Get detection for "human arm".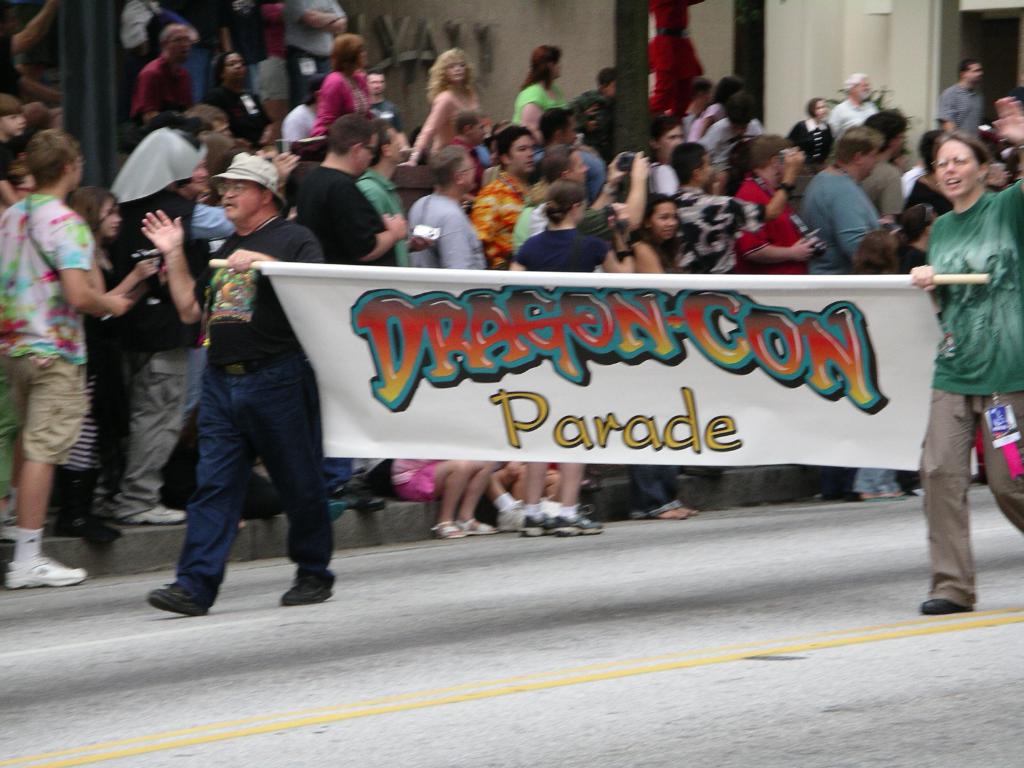
Detection: 735, 227, 822, 268.
